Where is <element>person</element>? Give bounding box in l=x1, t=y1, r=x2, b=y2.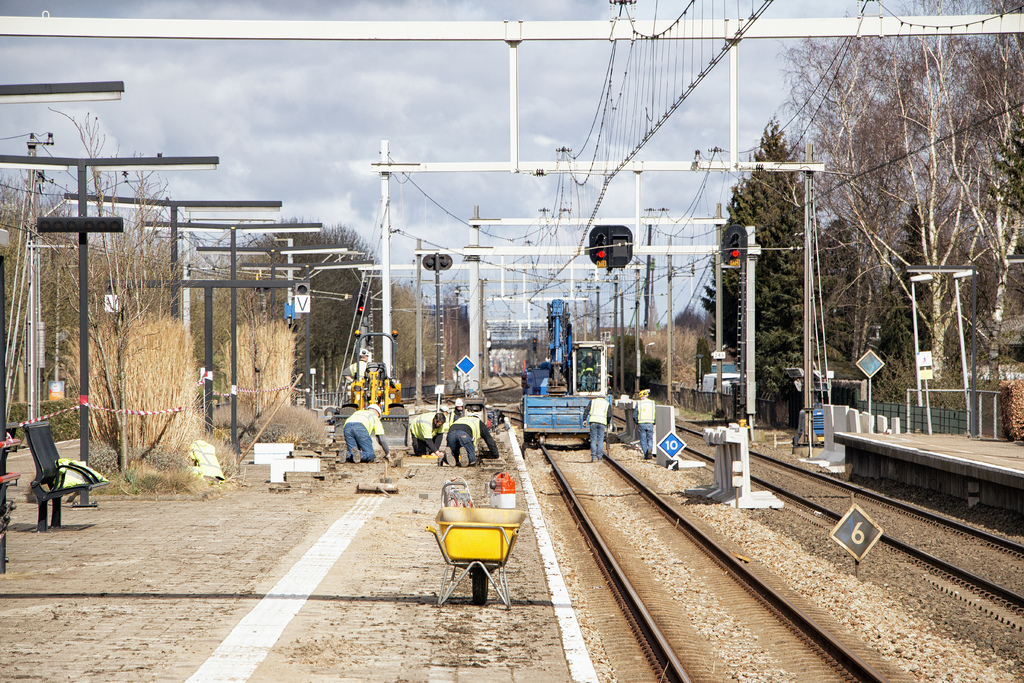
l=450, t=412, r=504, b=468.
